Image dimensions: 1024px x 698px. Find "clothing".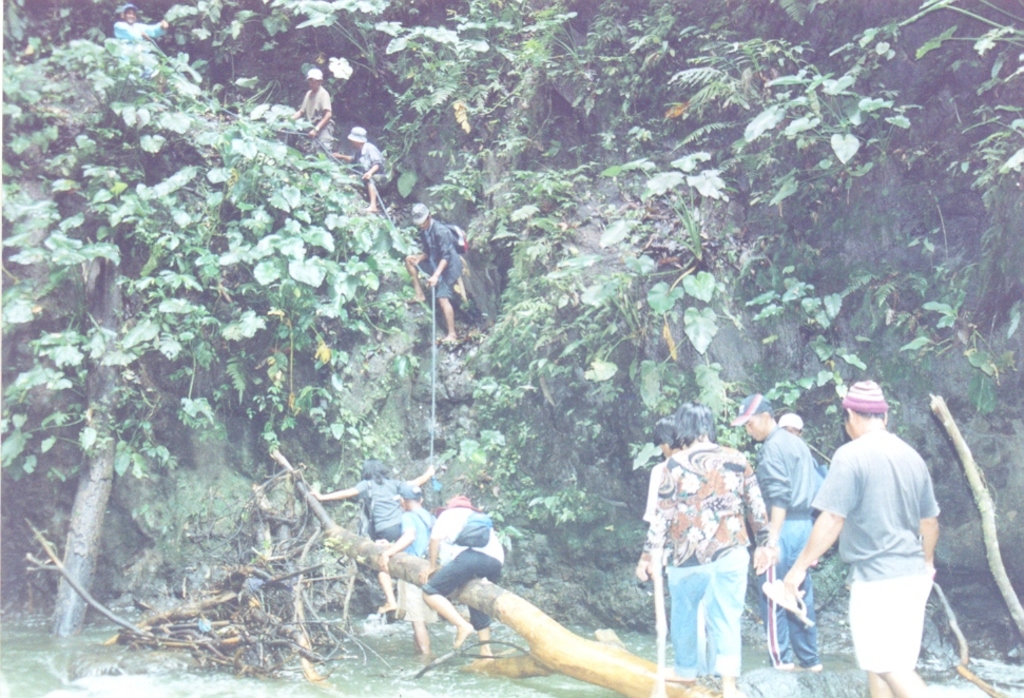
(413,220,460,306).
